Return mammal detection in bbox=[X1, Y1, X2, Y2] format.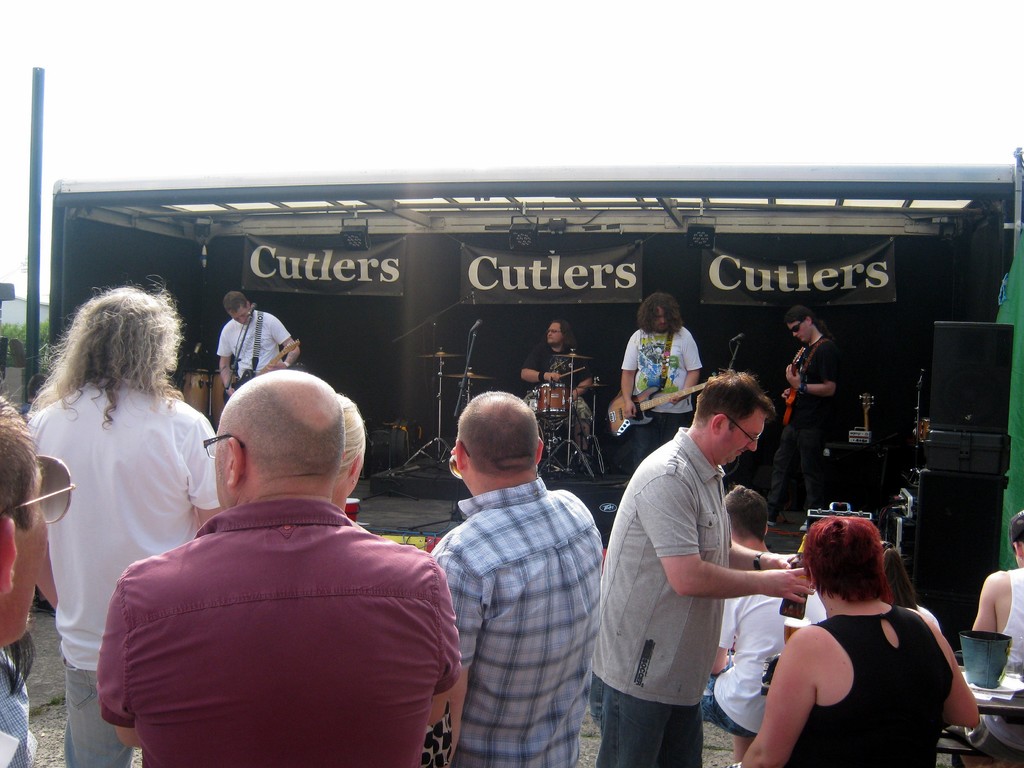
bbox=[23, 273, 217, 767].
